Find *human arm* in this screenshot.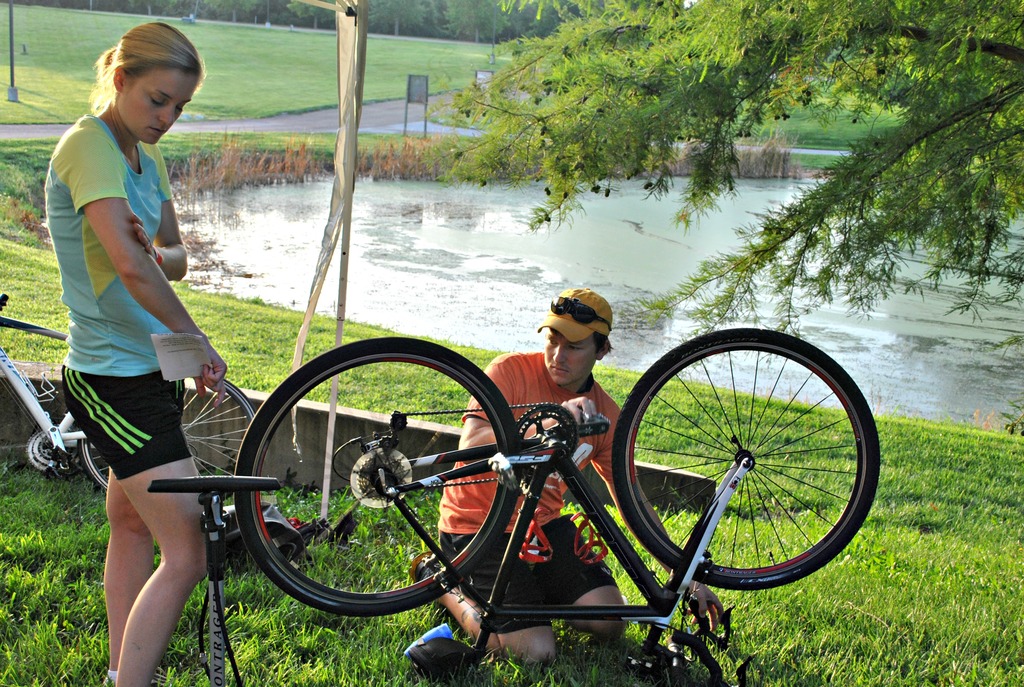
The bounding box for *human arm* is (x1=74, y1=178, x2=209, y2=378).
